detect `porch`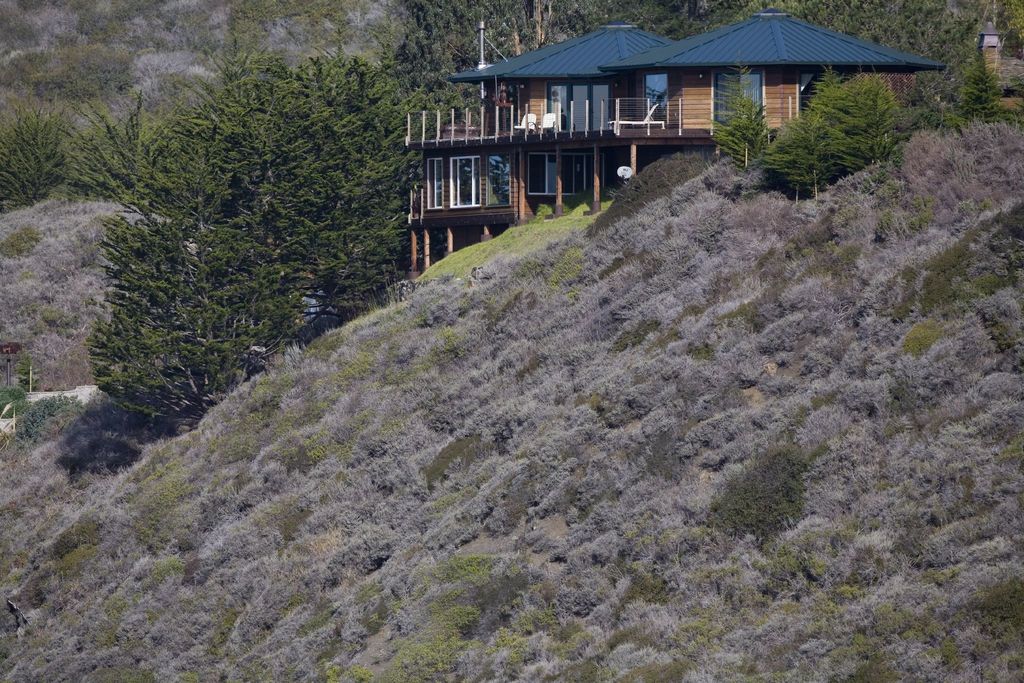
x1=402 y1=93 x2=614 y2=149
